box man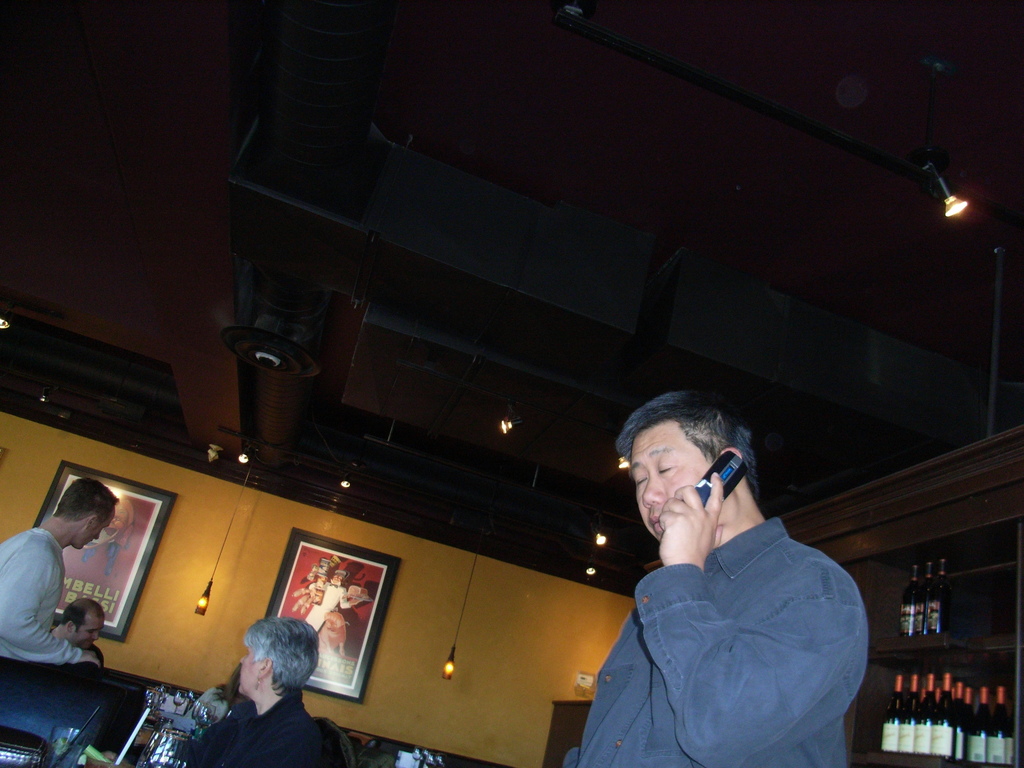
0, 472, 123, 671
